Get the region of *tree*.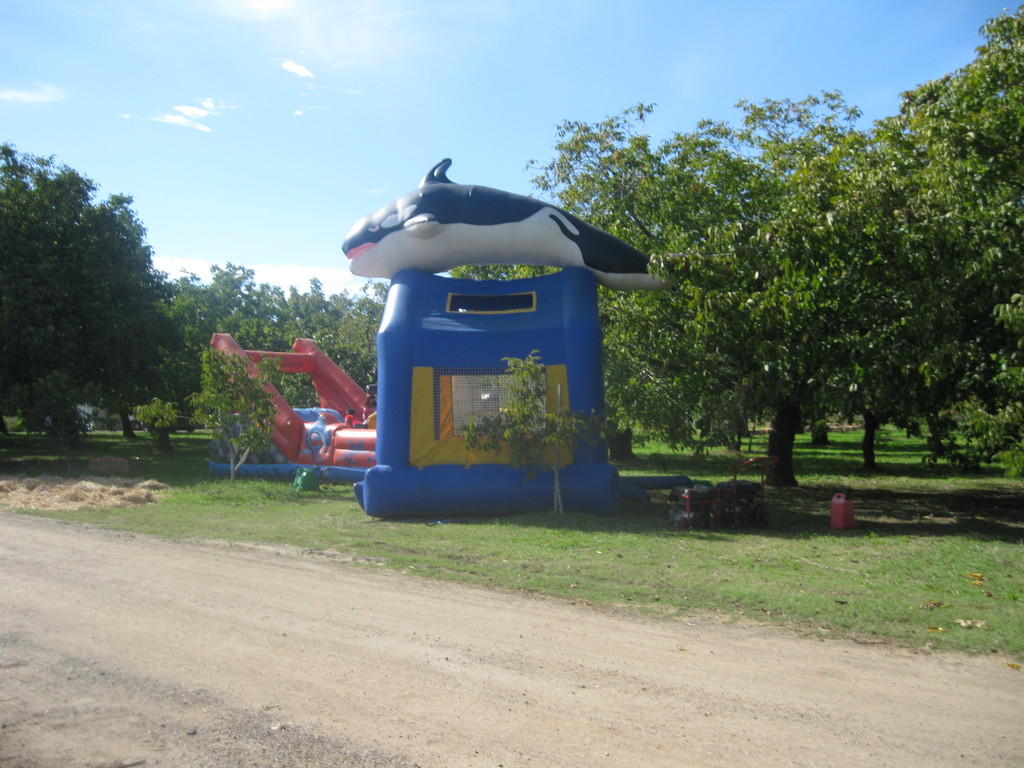
156/259/350/340.
